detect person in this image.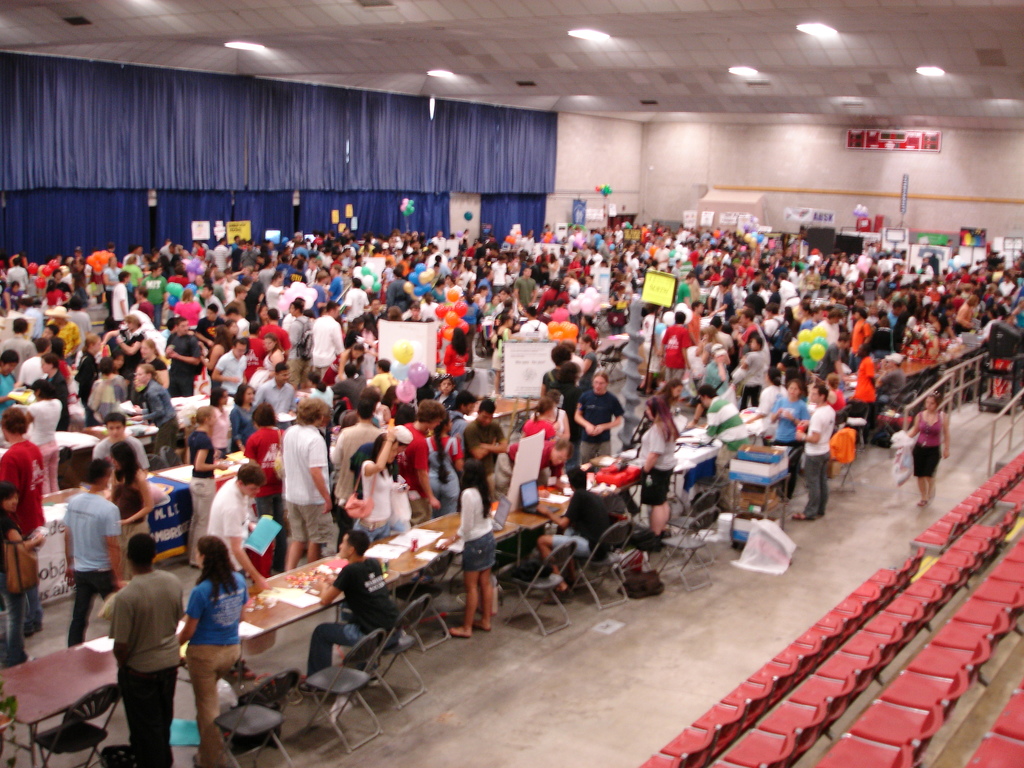
Detection: Rect(660, 380, 684, 407).
